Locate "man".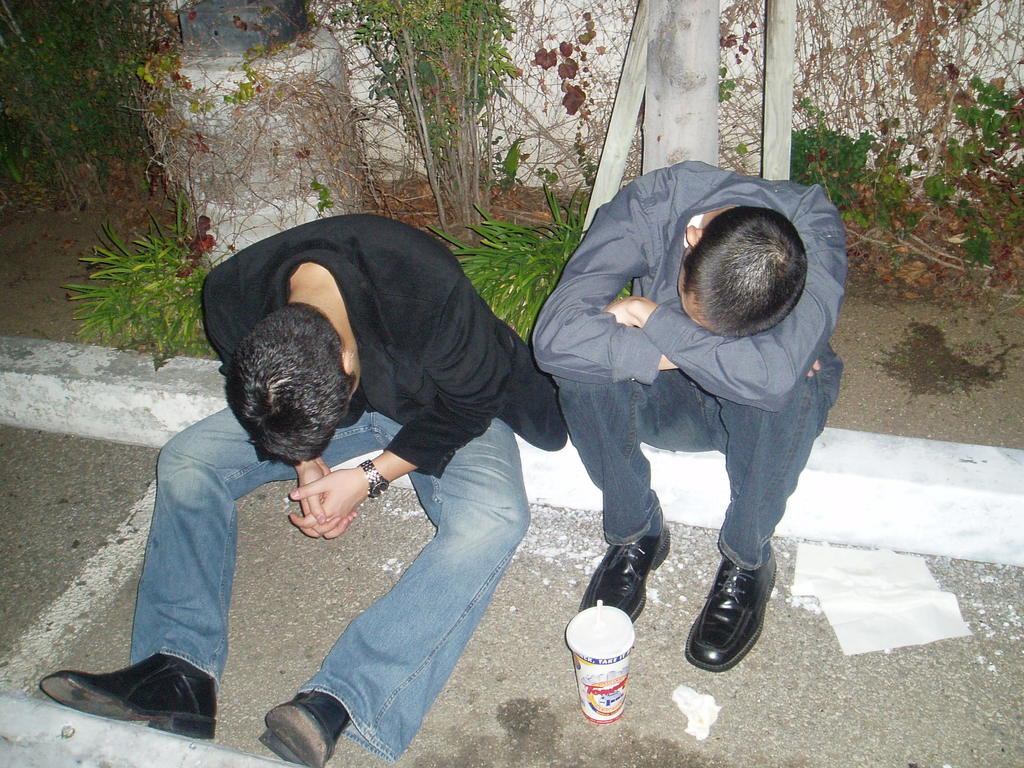
Bounding box: crop(36, 206, 563, 767).
